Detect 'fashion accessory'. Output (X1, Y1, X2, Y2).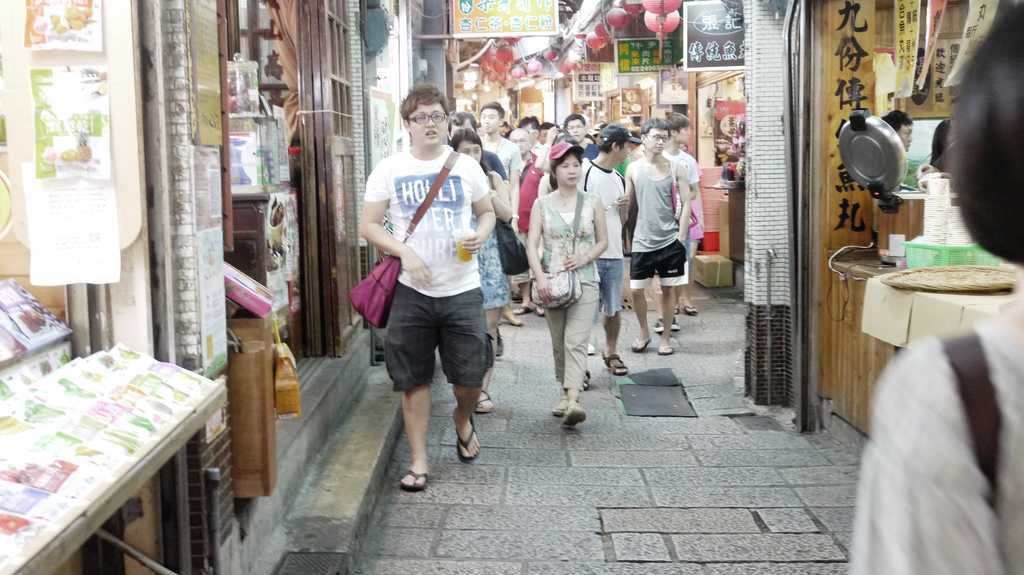
(457, 419, 475, 461).
